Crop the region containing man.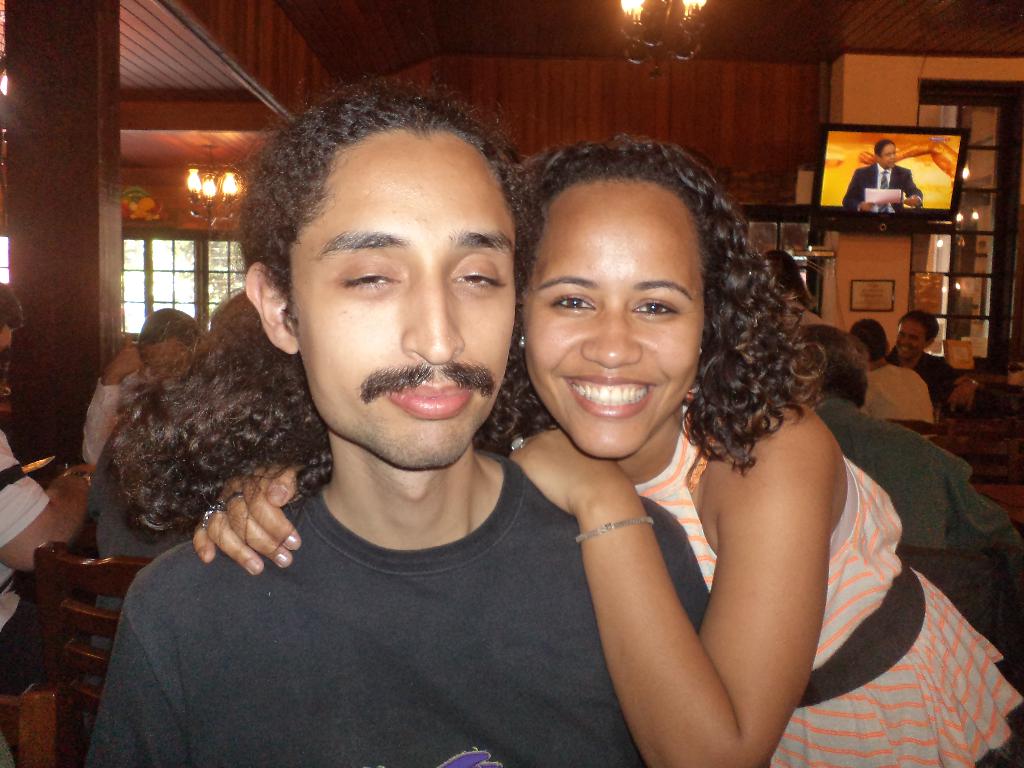
Crop region: (78,102,680,765).
